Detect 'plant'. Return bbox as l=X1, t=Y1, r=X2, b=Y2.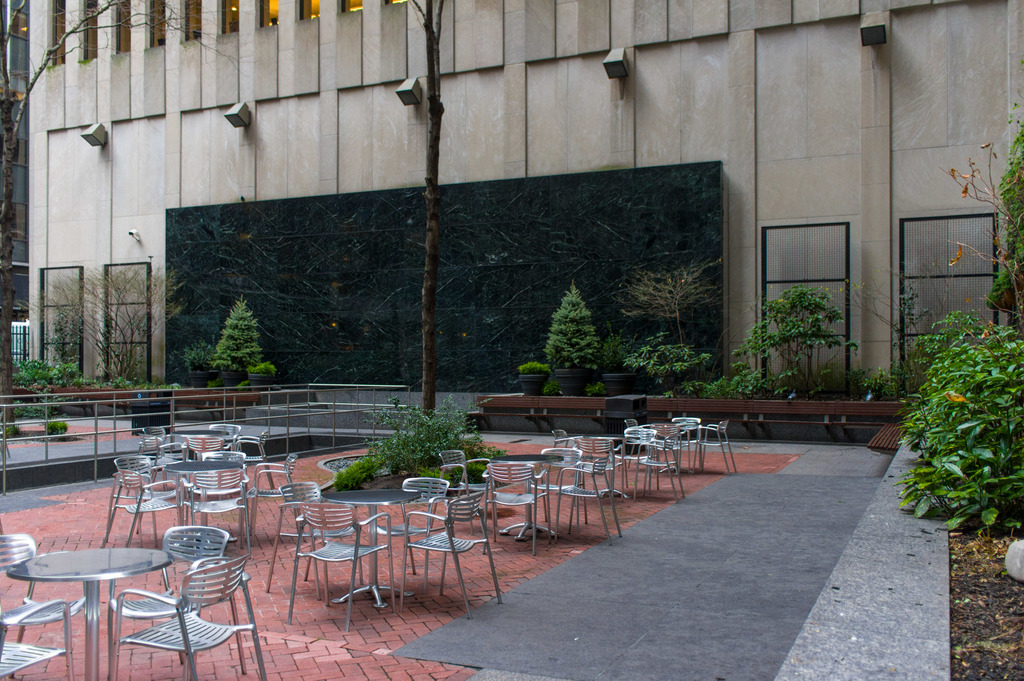
l=191, t=347, r=211, b=377.
